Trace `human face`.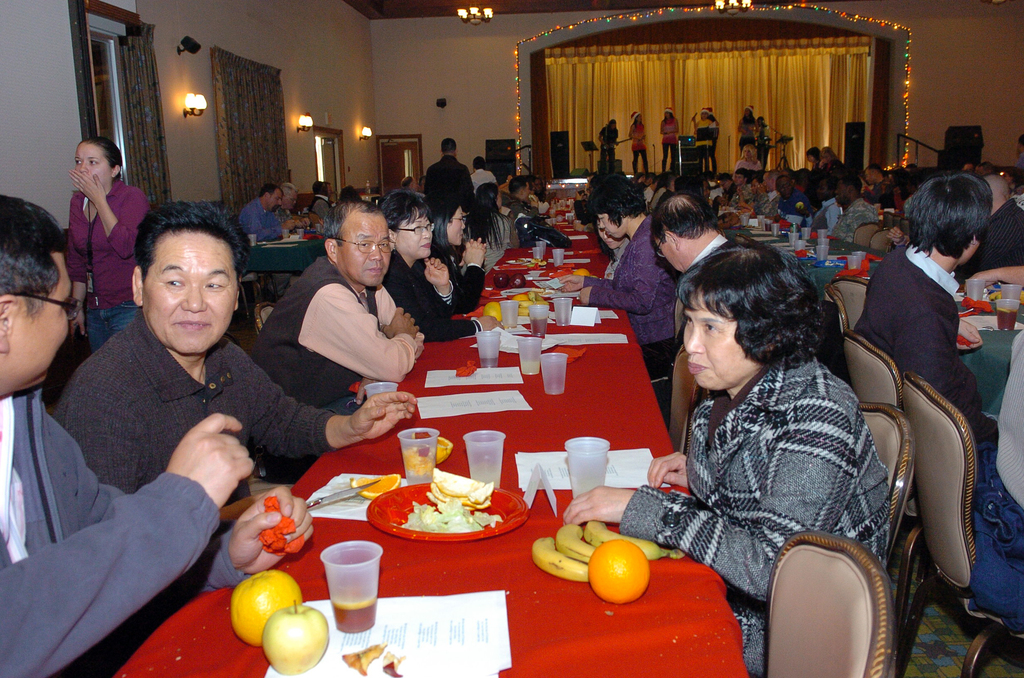
Traced to pyautogui.locateOnScreen(339, 211, 389, 287).
